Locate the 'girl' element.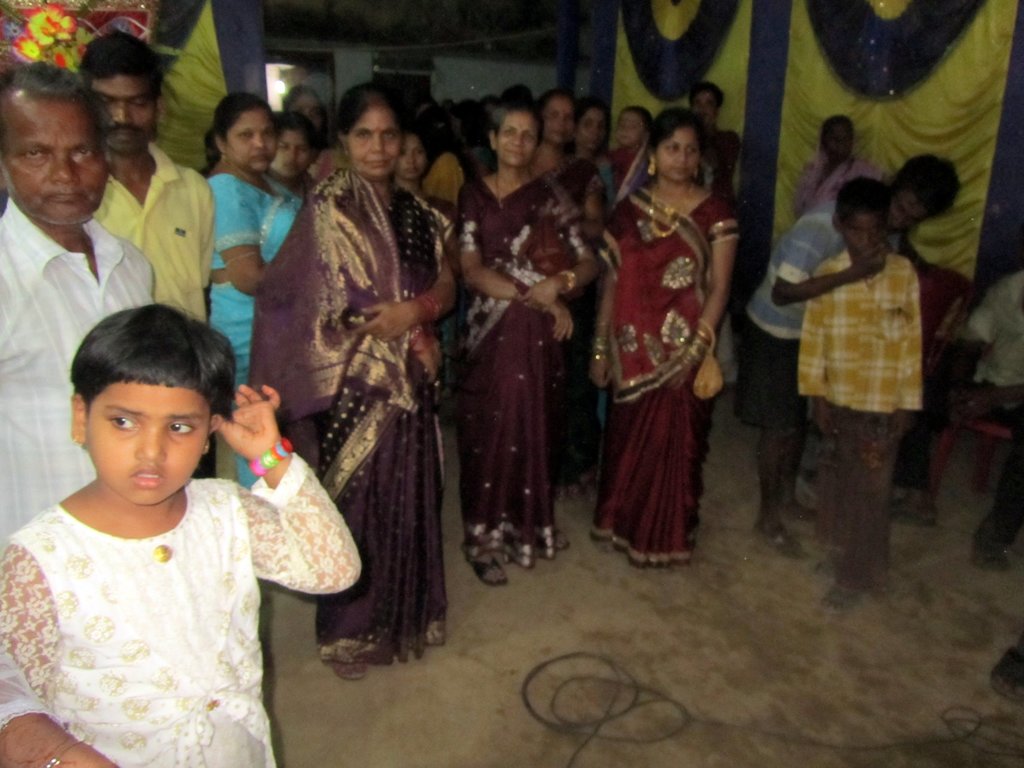
Element bbox: BBox(0, 297, 364, 767).
